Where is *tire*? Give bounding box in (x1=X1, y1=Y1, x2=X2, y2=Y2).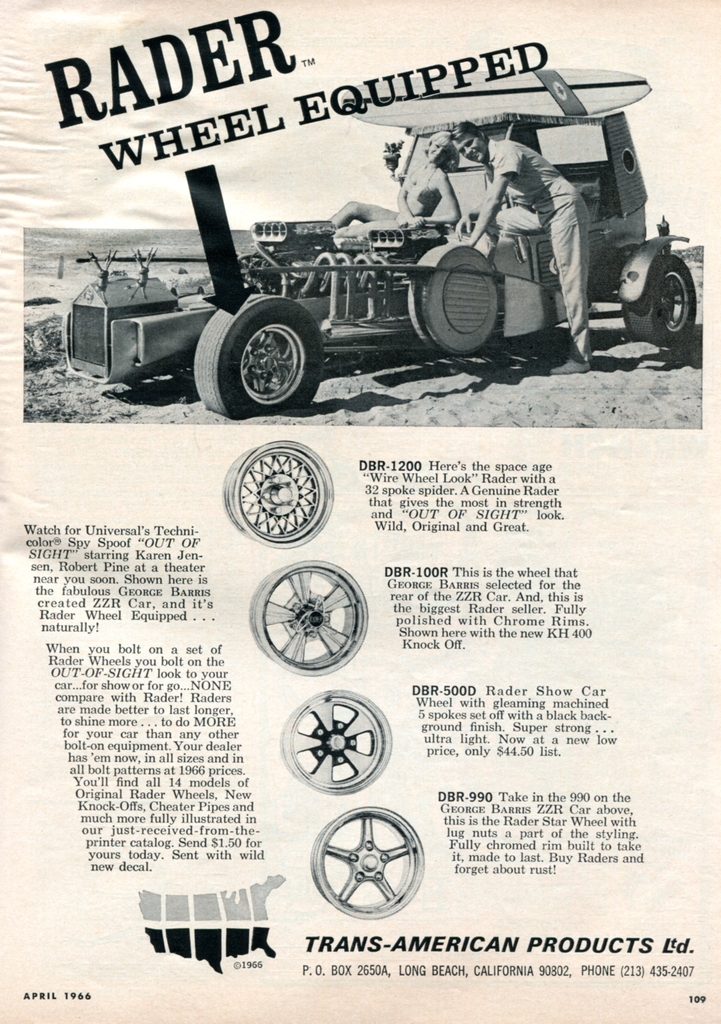
(x1=308, y1=804, x2=423, y2=918).
